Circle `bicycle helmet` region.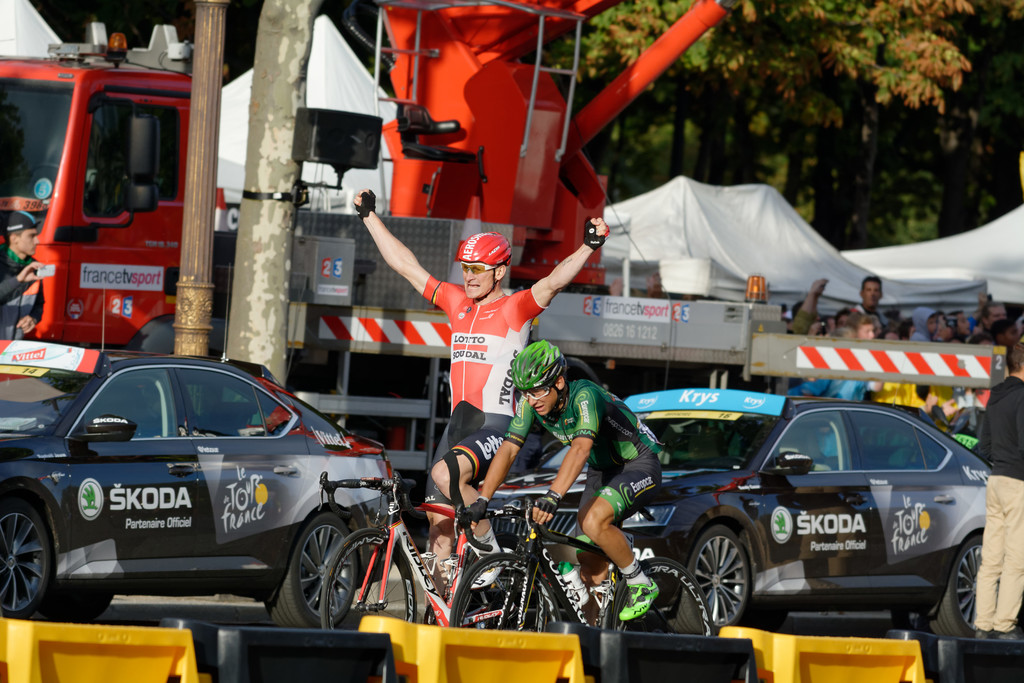
Region: [x1=457, y1=230, x2=512, y2=290].
